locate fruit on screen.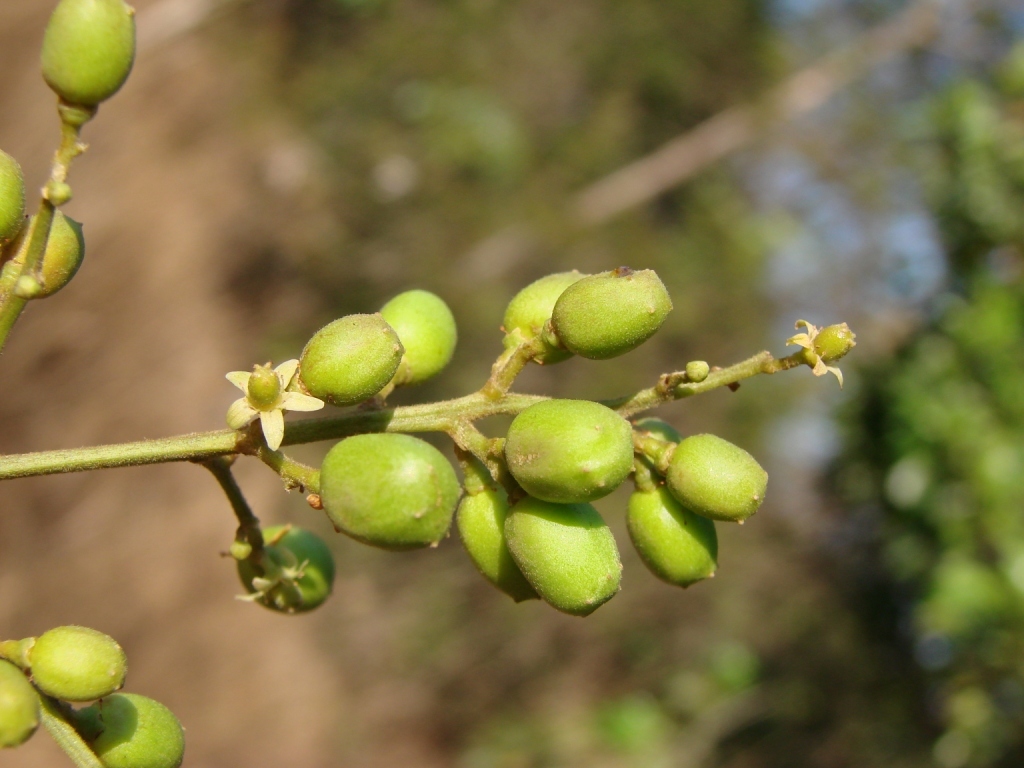
On screen at box=[21, 622, 126, 699].
